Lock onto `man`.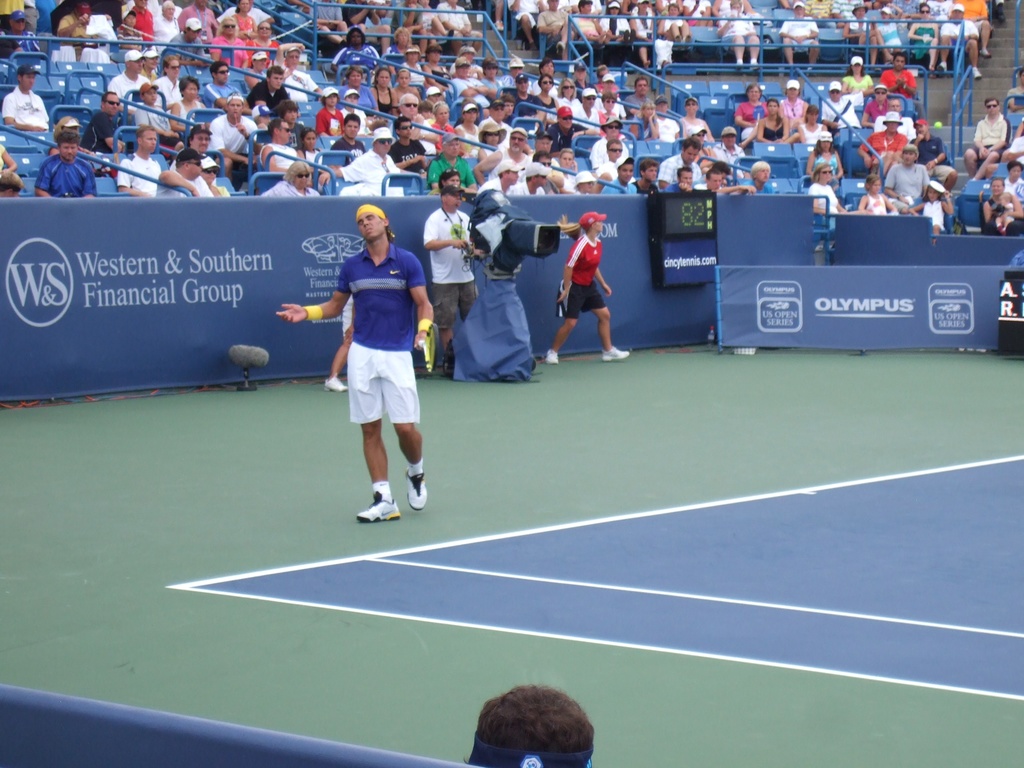
Locked: locate(202, 58, 245, 108).
